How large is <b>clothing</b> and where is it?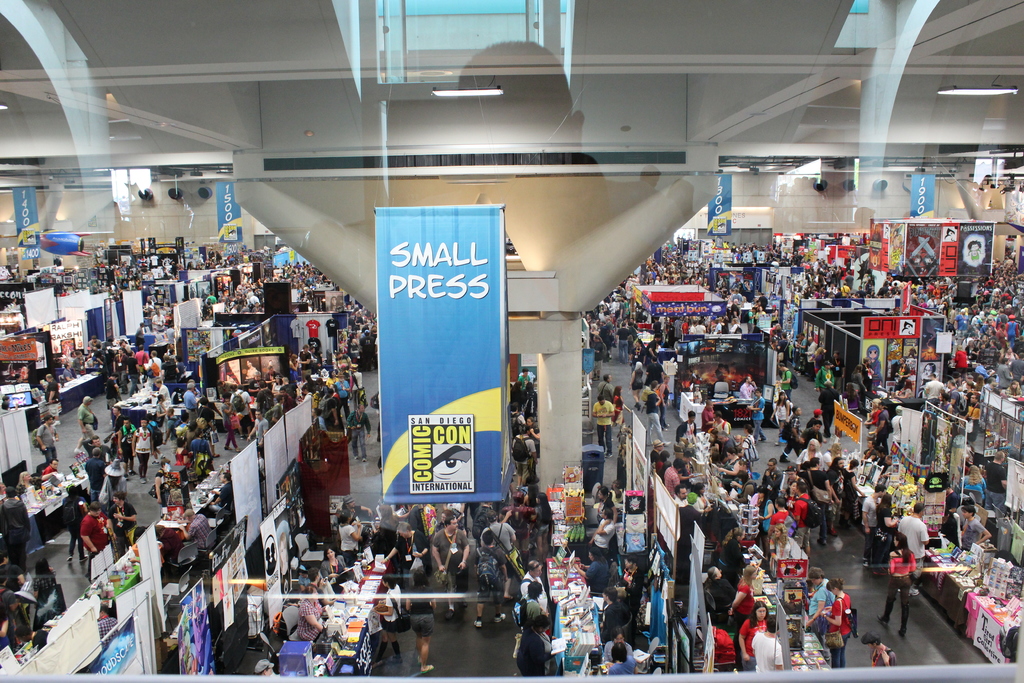
Bounding box: {"x1": 749, "y1": 398, "x2": 767, "y2": 445}.
